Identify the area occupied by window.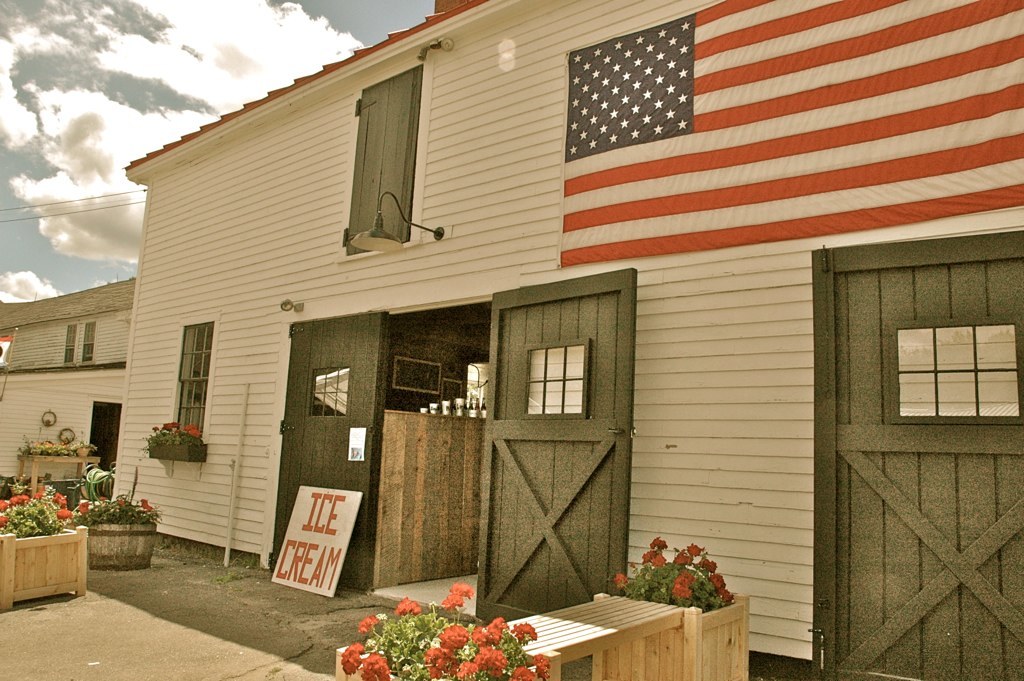
Area: 505, 307, 604, 434.
